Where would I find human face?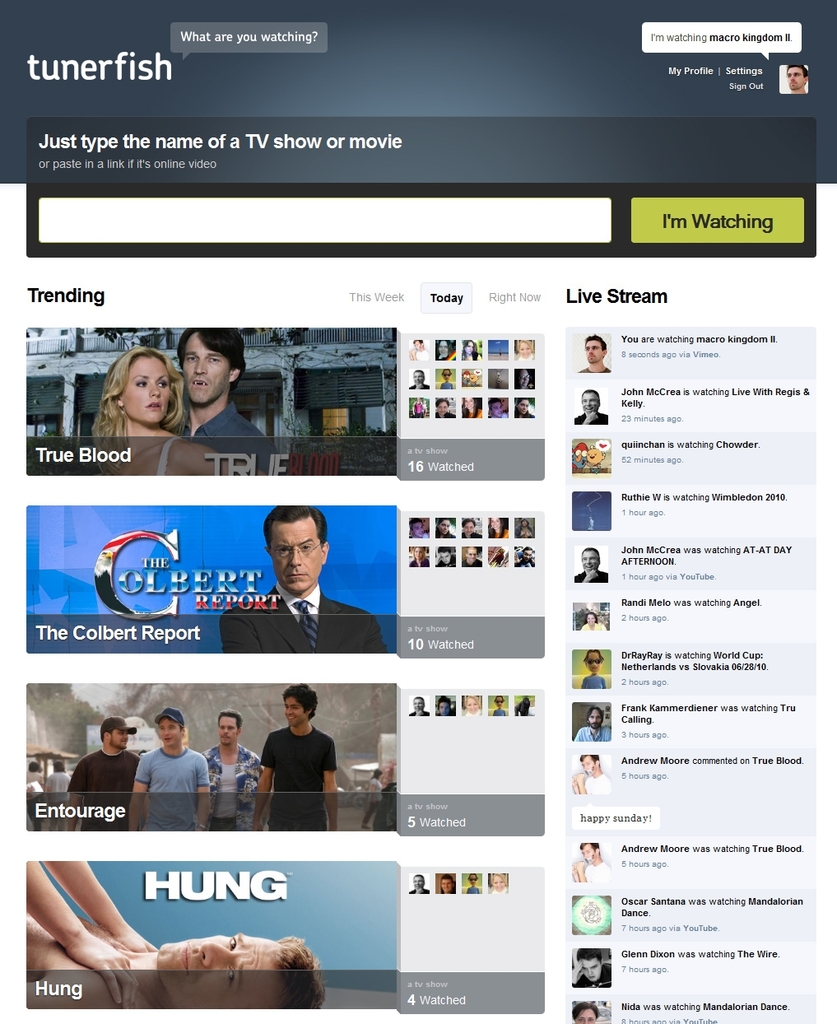
At Rect(160, 929, 288, 1017).
